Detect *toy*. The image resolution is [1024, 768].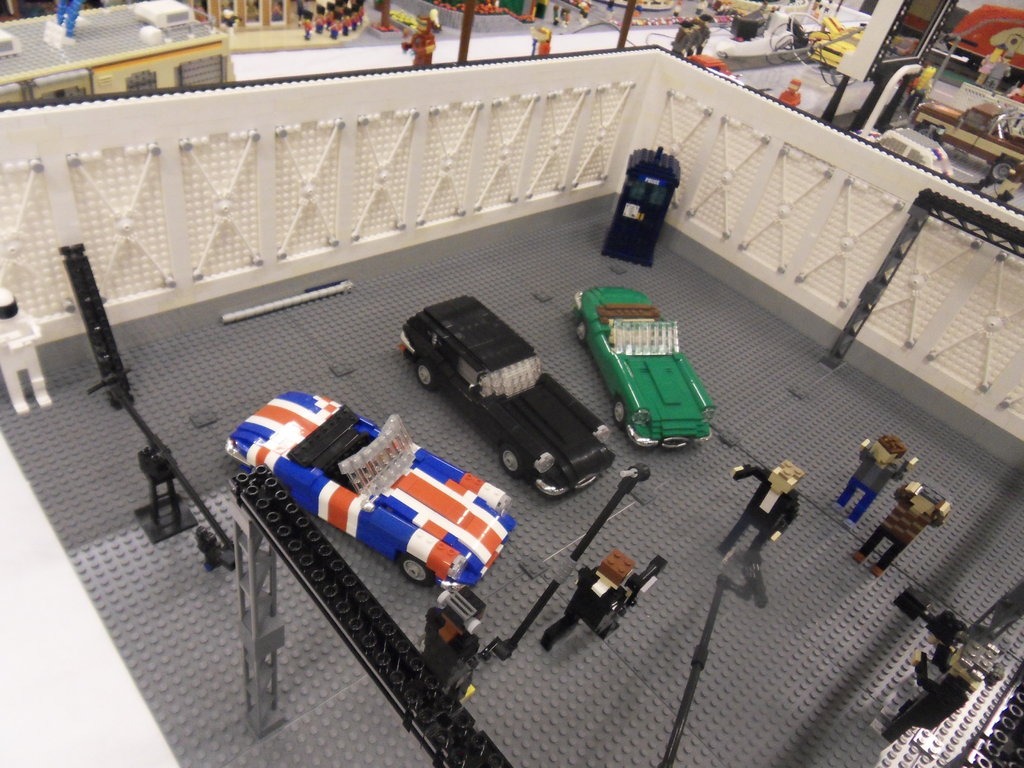
rect(391, 295, 616, 493).
